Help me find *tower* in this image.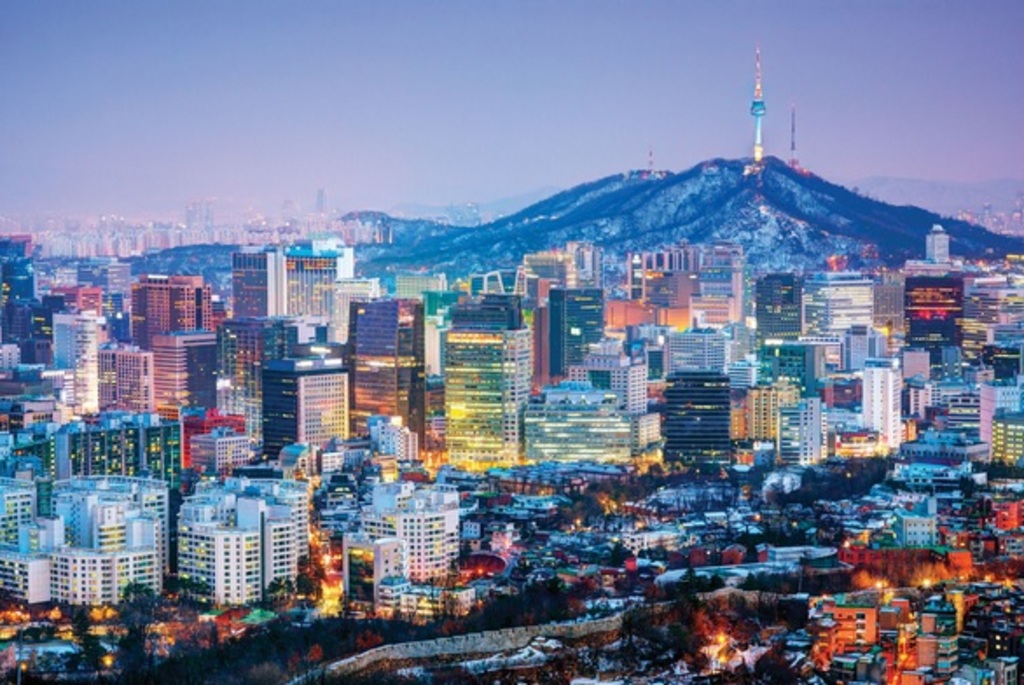
Found it: [x1=734, y1=54, x2=800, y2=163].
